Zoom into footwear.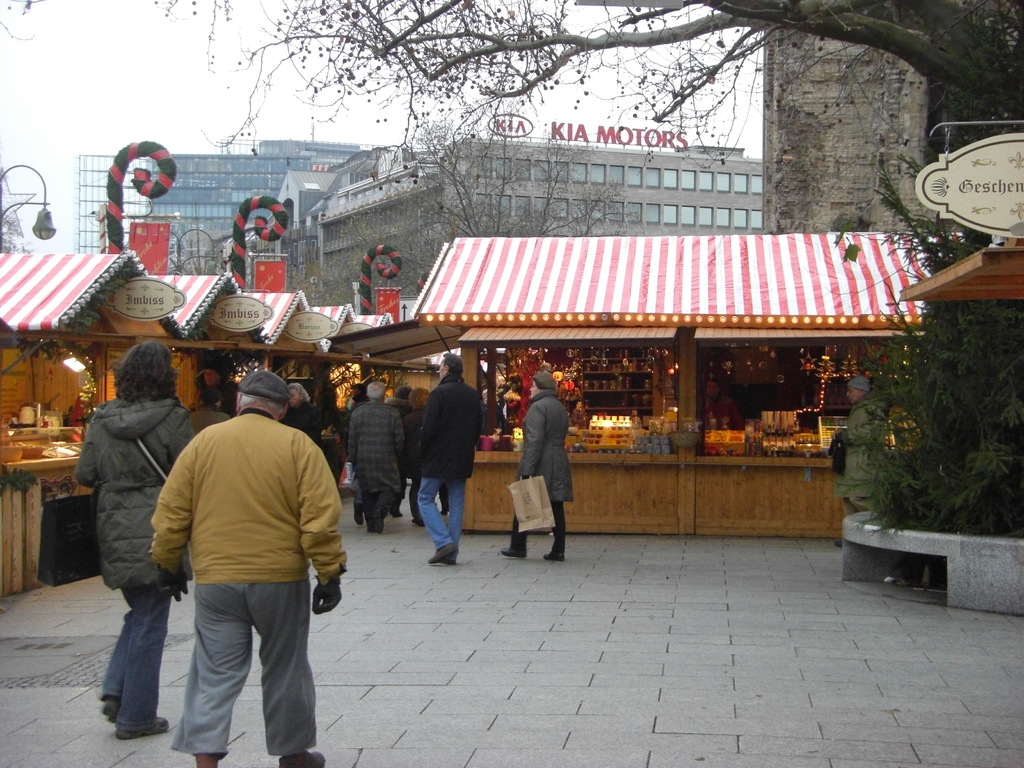
Zoom target: detection(116, 719, 169, 737).
